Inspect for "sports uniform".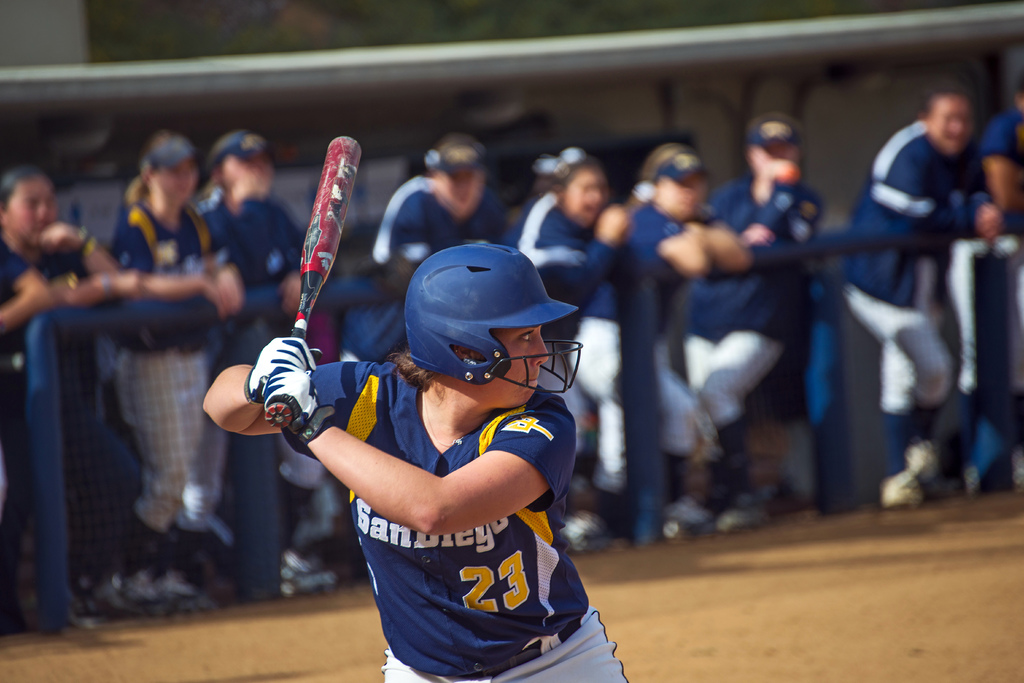
Inspection: (x1=194, y1=188, x2=304, y2=289).
